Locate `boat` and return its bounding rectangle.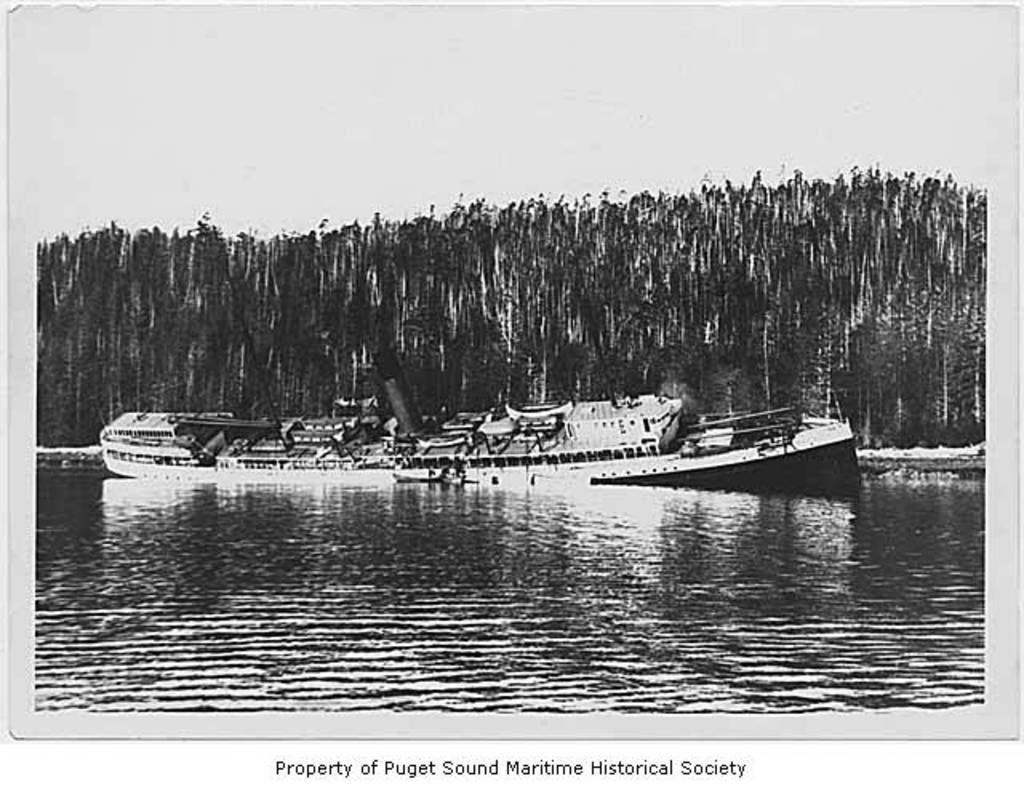
[93, 213, 872, 496].
